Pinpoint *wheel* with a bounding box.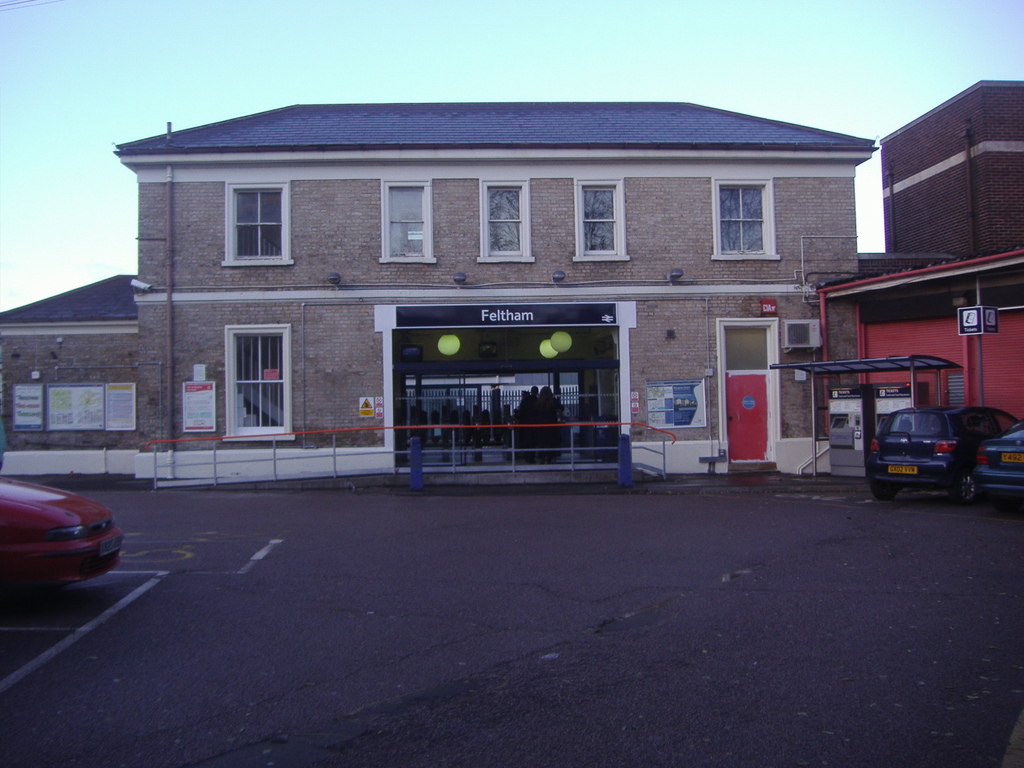
detection(948, 466, 979, 501).
